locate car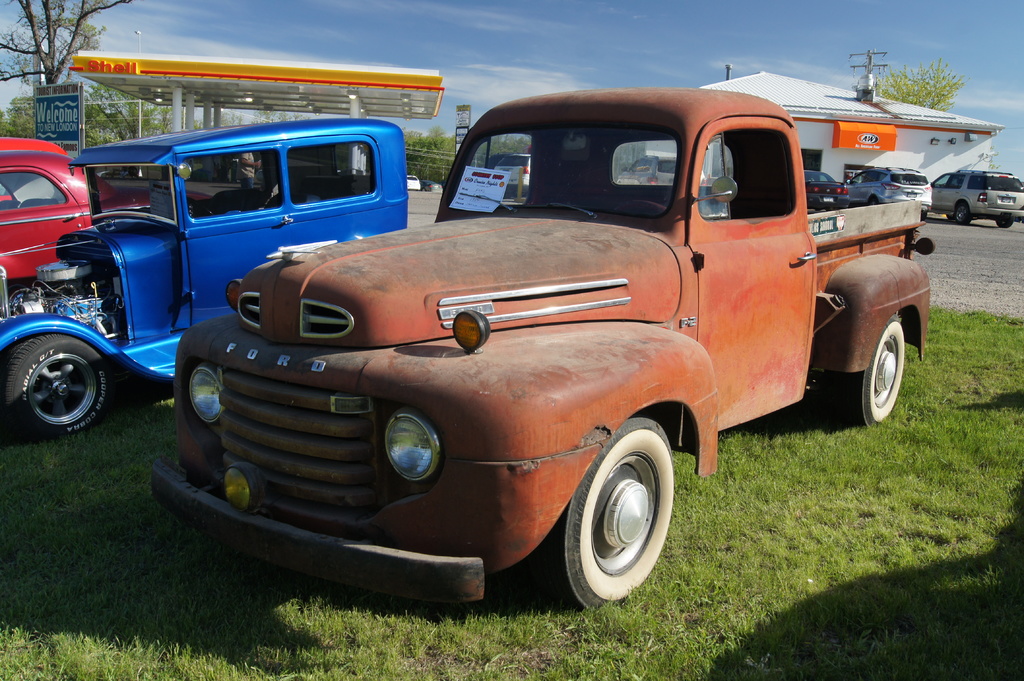
rect(0, 153, 198, 310)
